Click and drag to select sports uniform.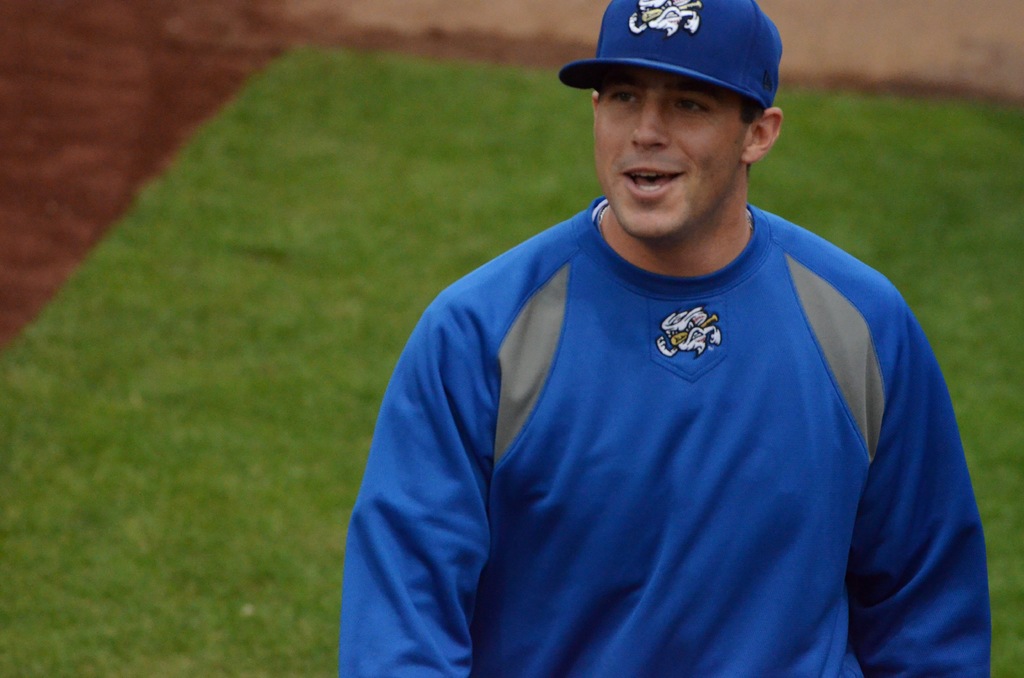
Selection: <region>339, 0, 992, 677</region>.
